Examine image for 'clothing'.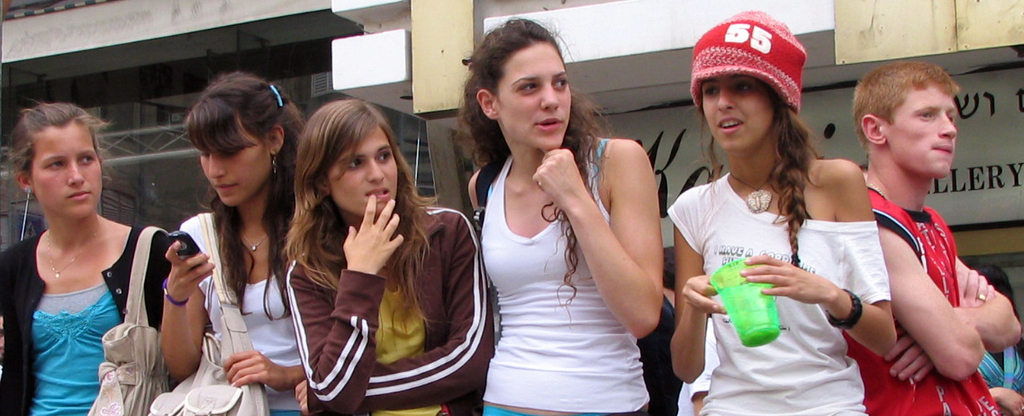
Examination result: pyautogui.locateOnScreen(194, 207, 304, 415).
